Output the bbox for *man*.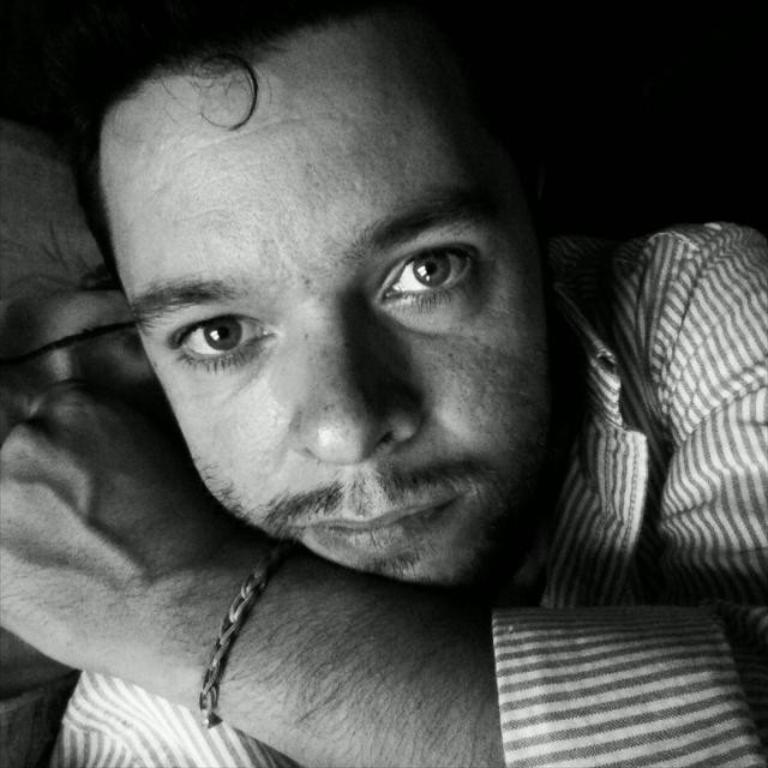
select_region(0, 0, 766, 767).
